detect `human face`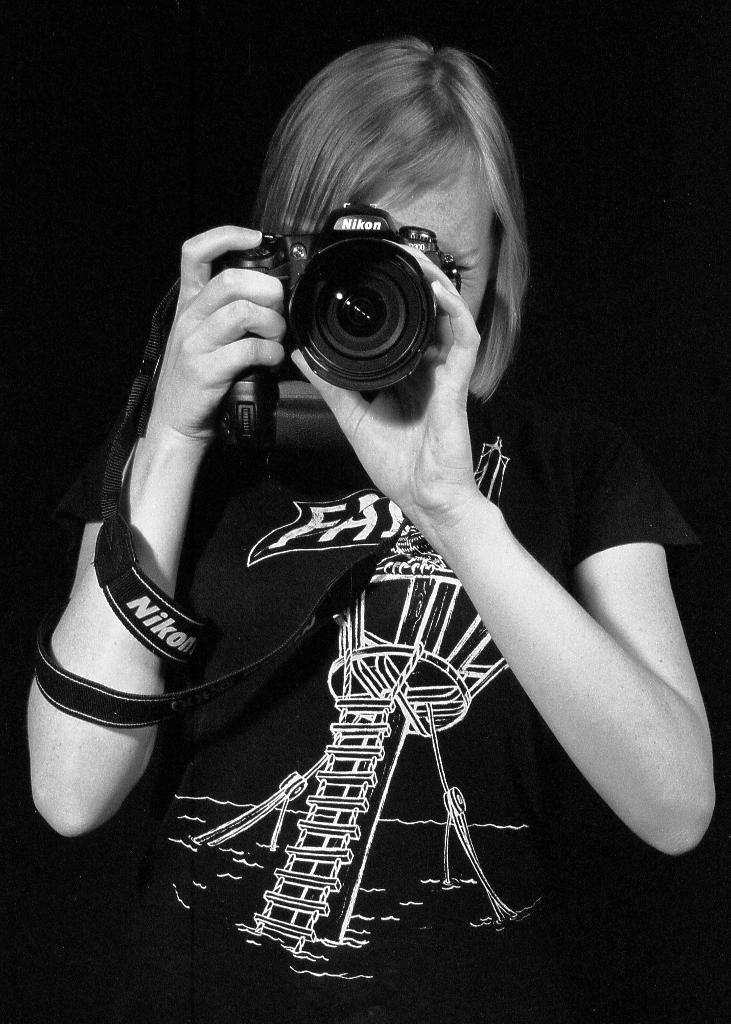
box(373, 166, 496, 318)
